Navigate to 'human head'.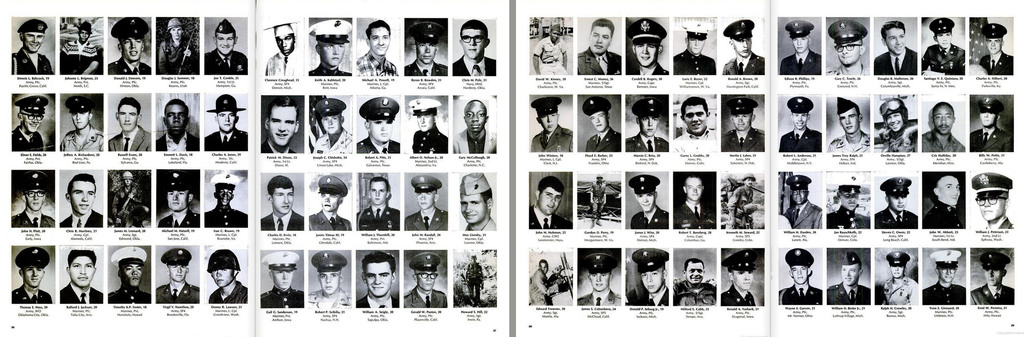
Navigation target: 63, 250, 97, 290.
